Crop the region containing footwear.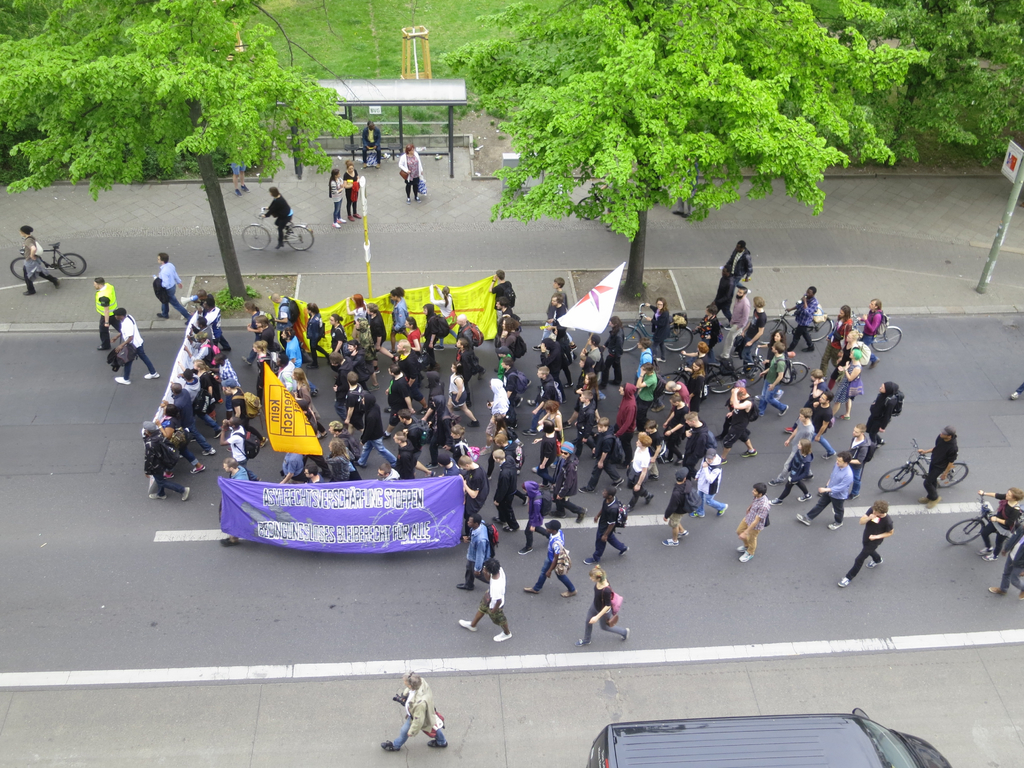
Crop region: [left=838, top=577, right=850, bottom=588].
